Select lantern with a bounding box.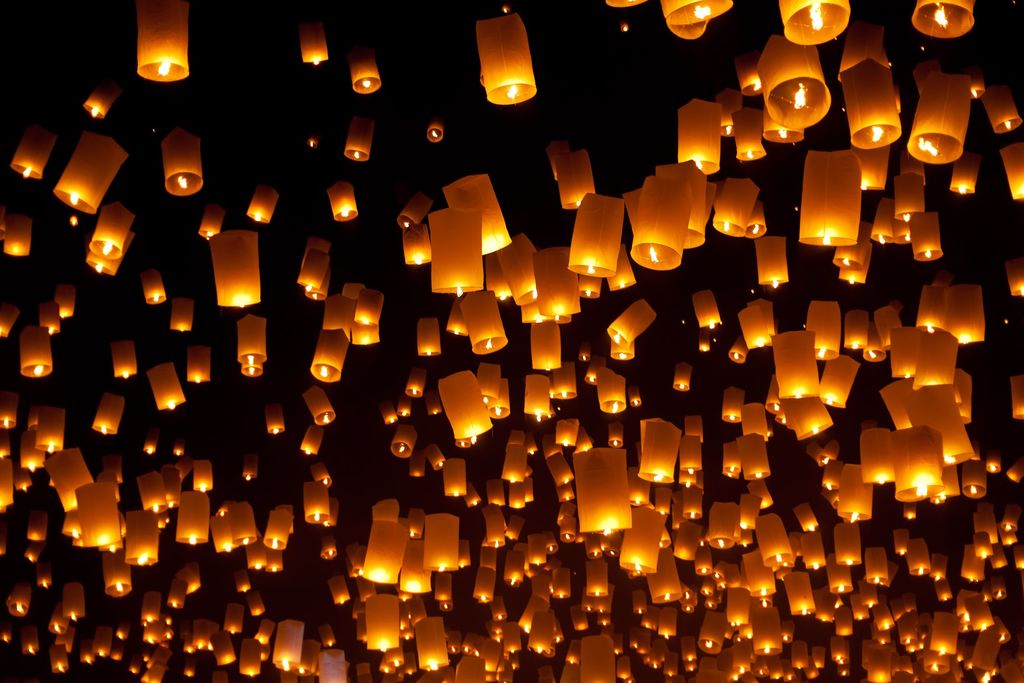
<bbox>345, 117, 374, 159</bbox>.
